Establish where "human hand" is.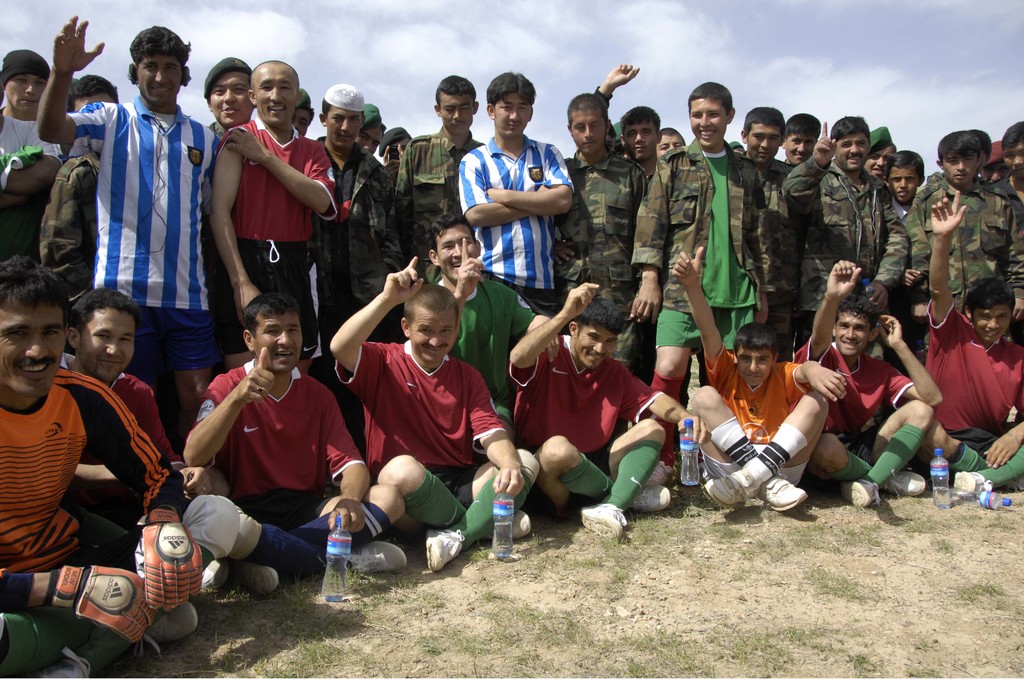
Established at 381 254 425 306.
